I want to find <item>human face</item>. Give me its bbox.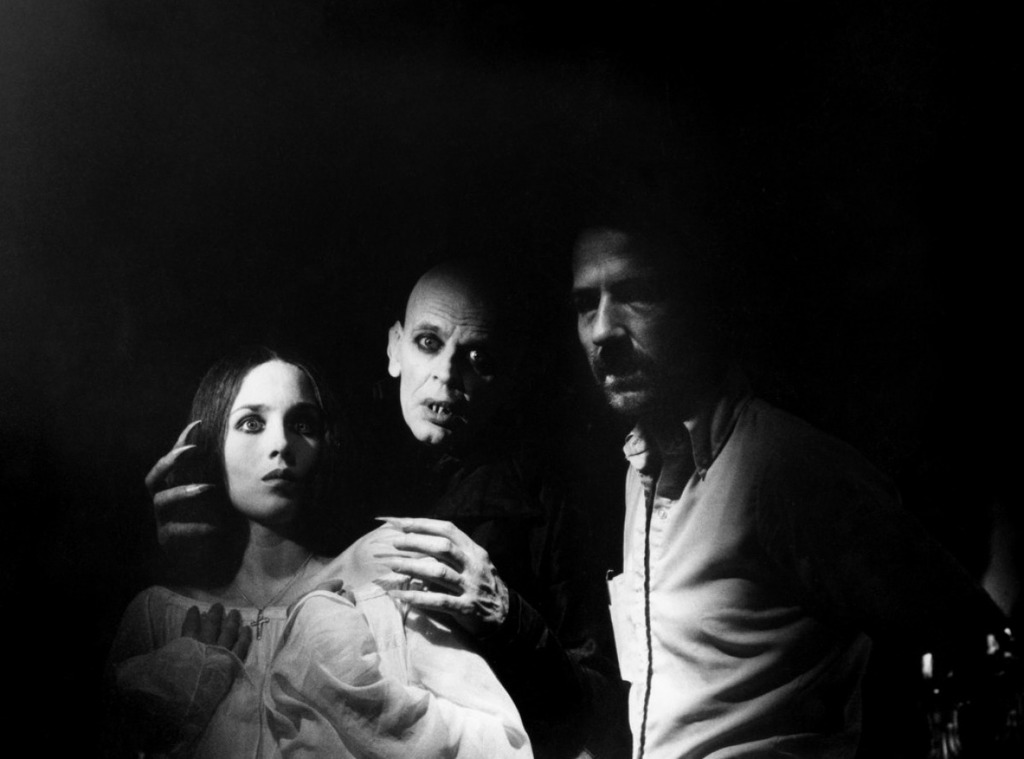
[401, 278, 502, 447].
